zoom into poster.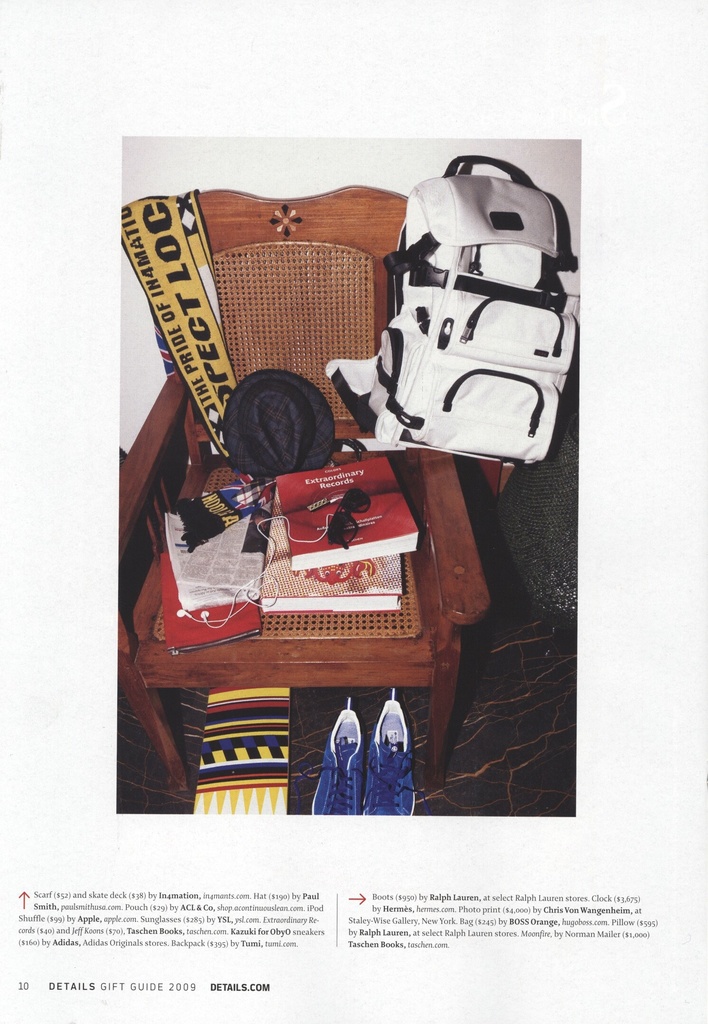
Zoom target: x1=0 y1=8 x2=707 y2=1023.
